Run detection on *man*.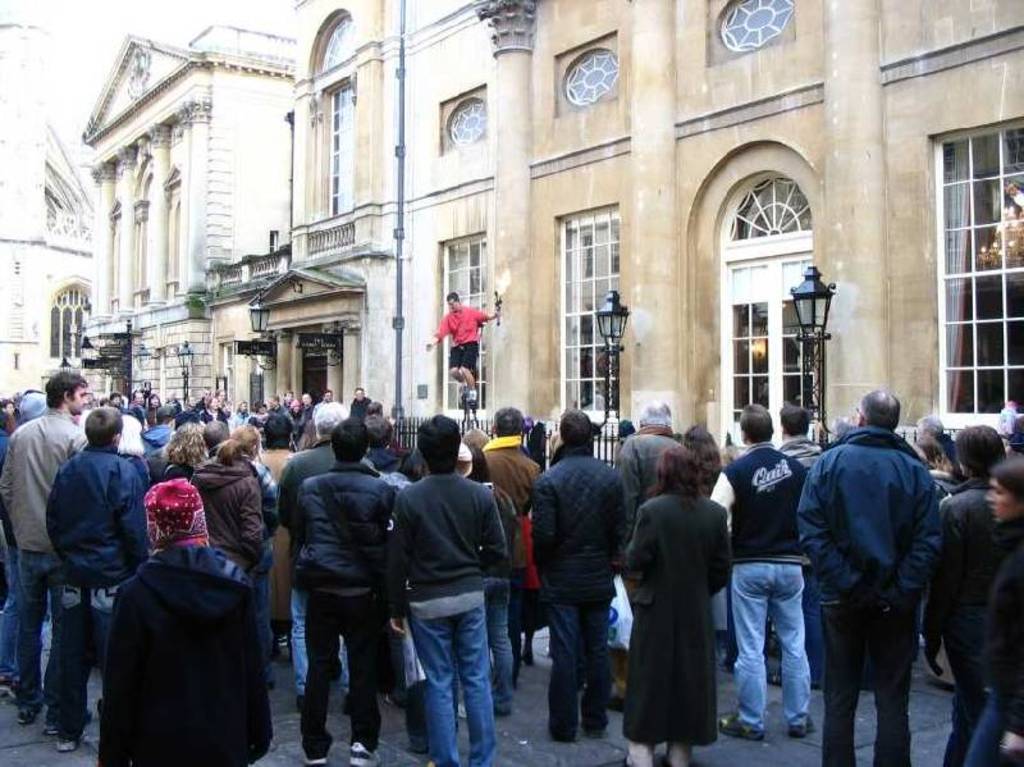
Result: 419,288,500,411.
